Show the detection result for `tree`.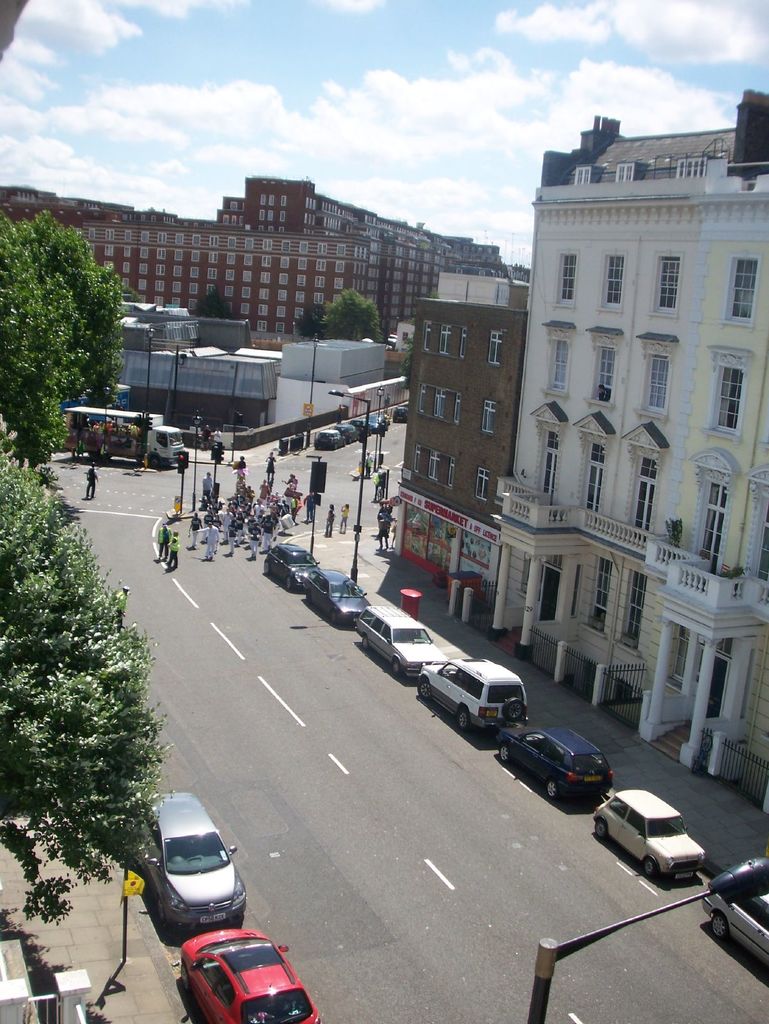
x1=2, y1=438, x2=181, y2=959.
